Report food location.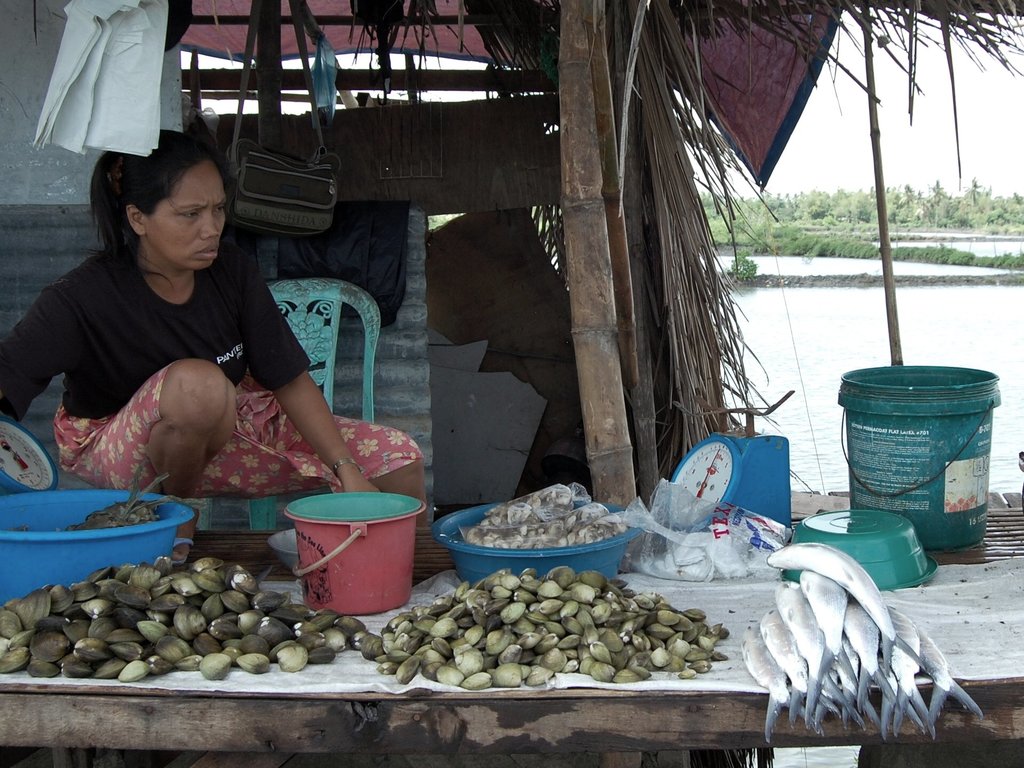
Report: 0,462,988,745.
